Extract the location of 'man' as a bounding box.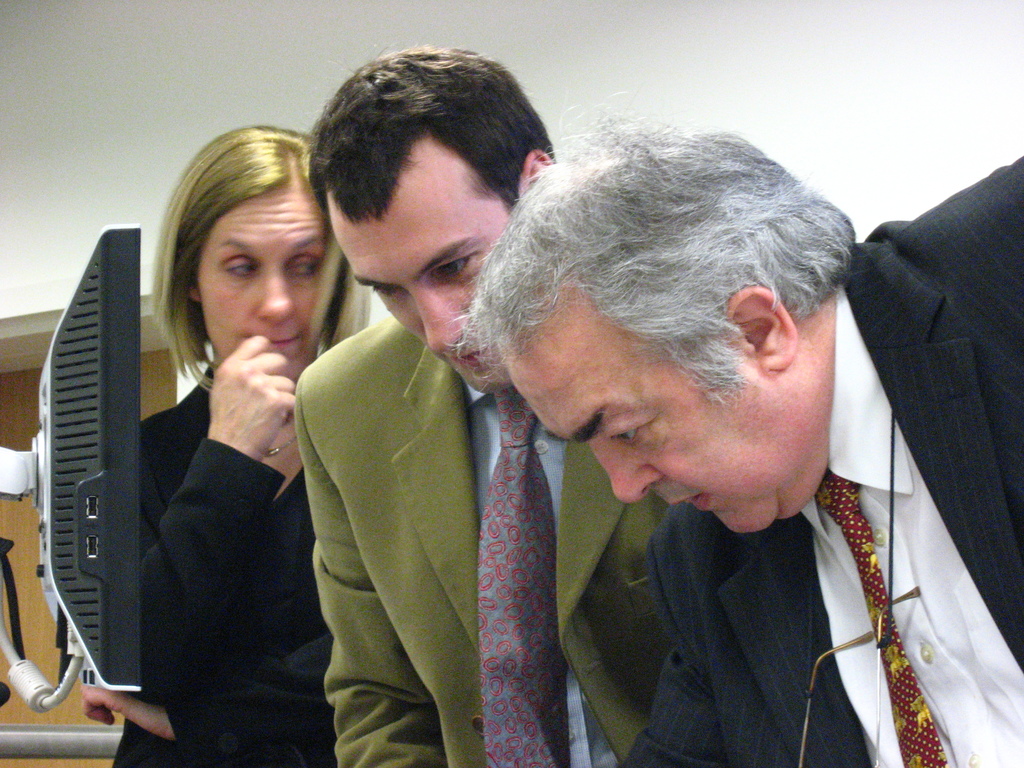
<region>201, 107, 689, 753</region>.
